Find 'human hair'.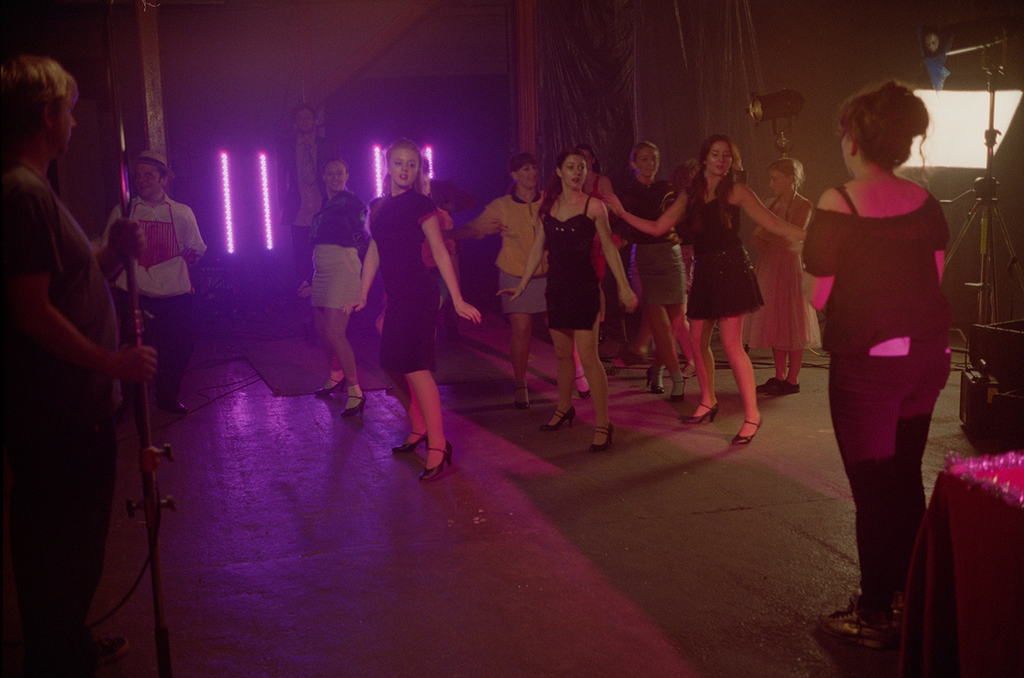
bbox(772, 157, 805, 190).
